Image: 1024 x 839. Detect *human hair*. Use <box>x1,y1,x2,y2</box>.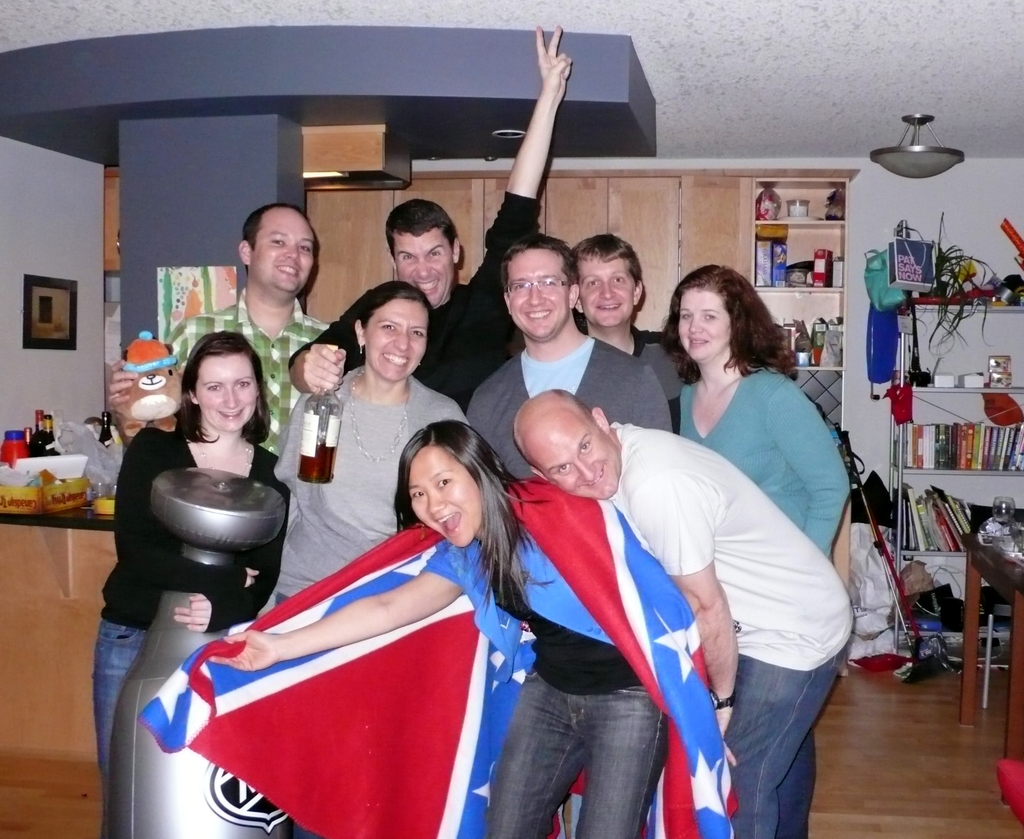
<box>500,233,577,298</box>.
